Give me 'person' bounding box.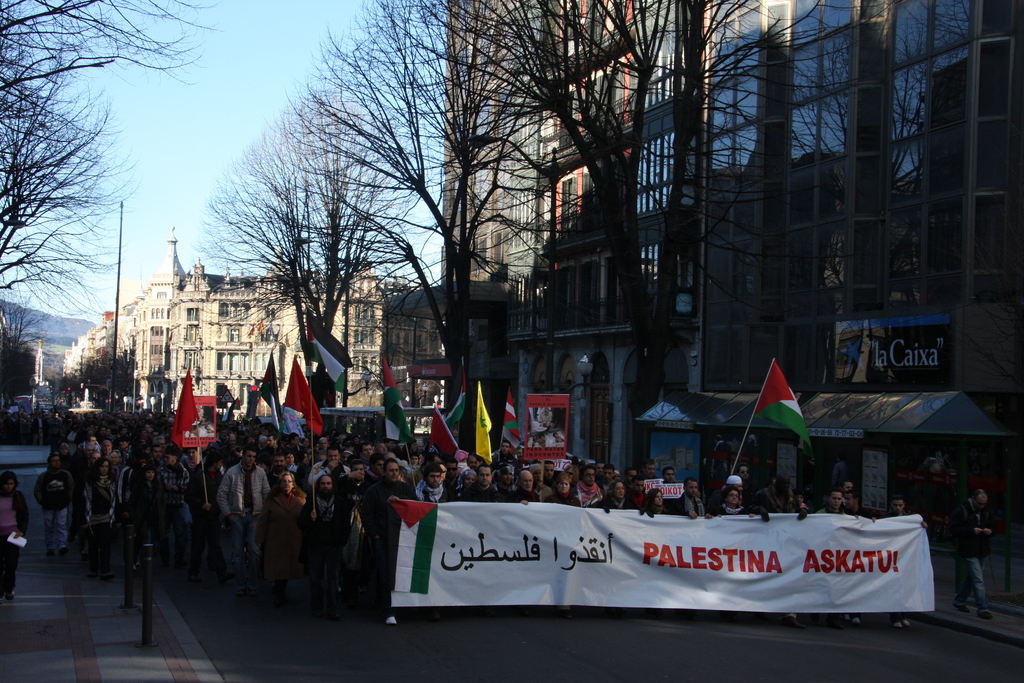
crop(255, 468, 309, 604).
